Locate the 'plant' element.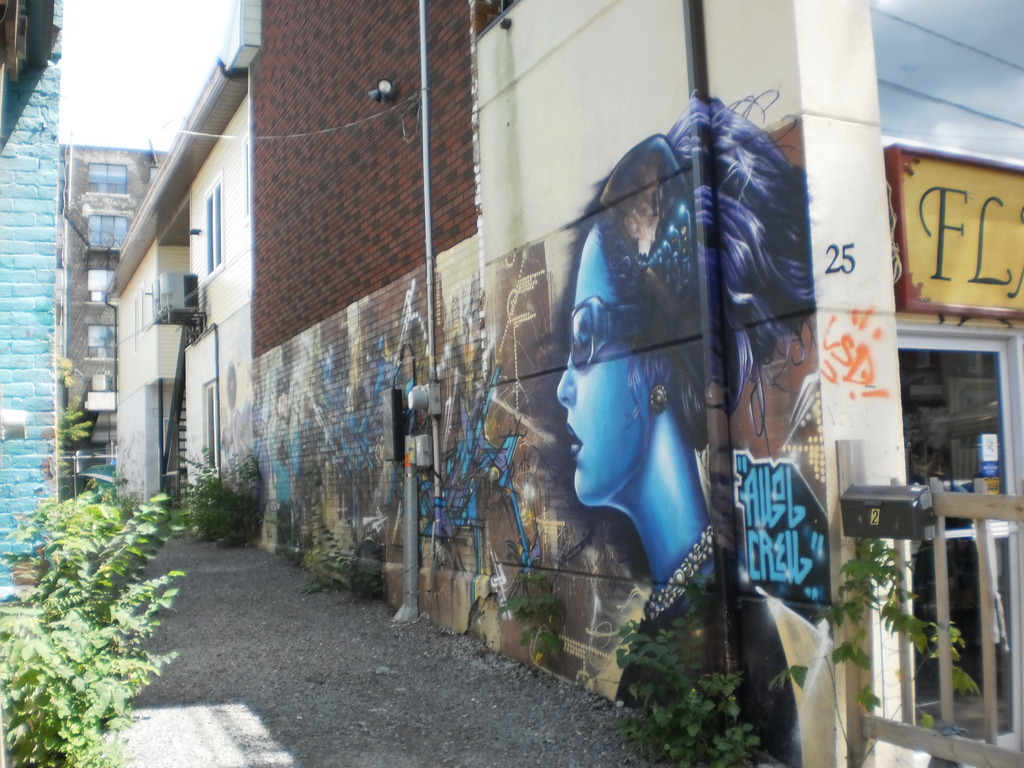
Element bbox: <region>607, 560, 785, 767</region>.
